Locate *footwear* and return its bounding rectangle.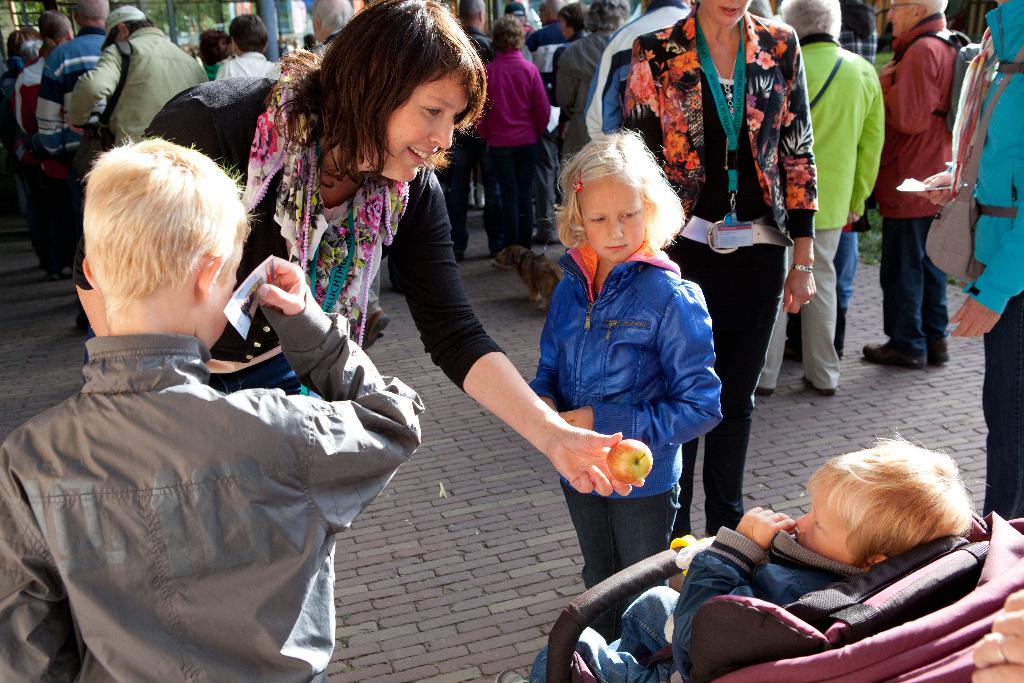
<bbox>930, 341, 950, 365</bbox>.
